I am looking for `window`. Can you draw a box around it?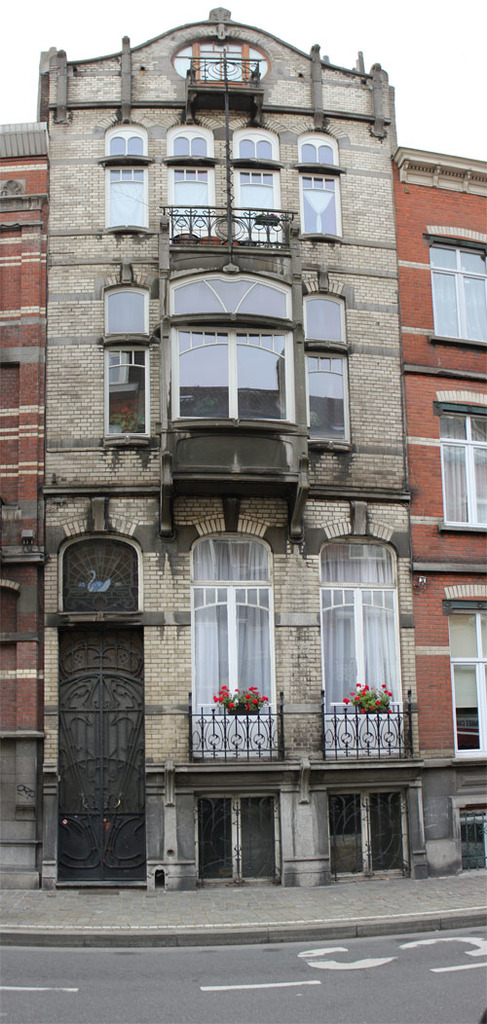
Sure, the bounding box is [309,353,351,445].
